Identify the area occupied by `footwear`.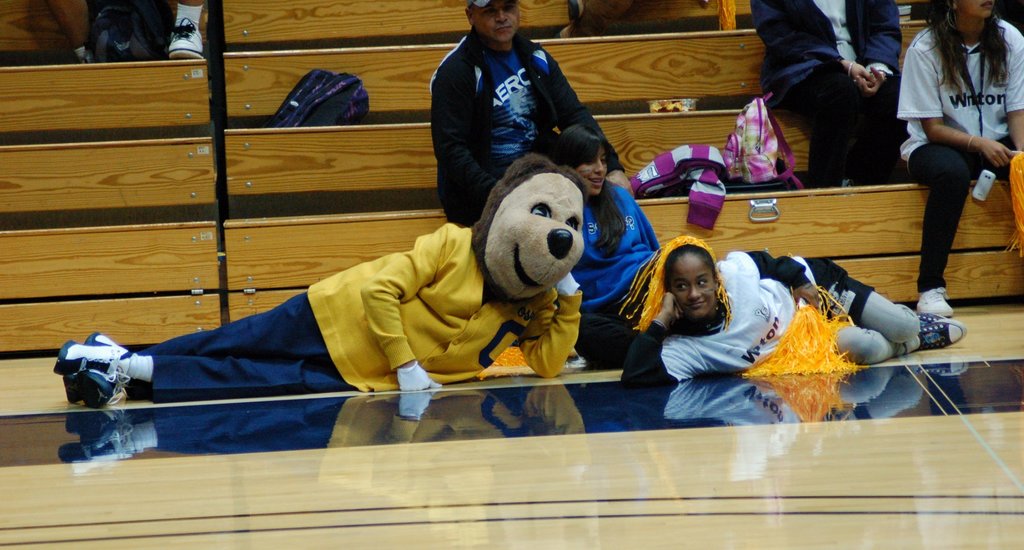
Area: (left=49, top=327, right=134, bottom=400).
